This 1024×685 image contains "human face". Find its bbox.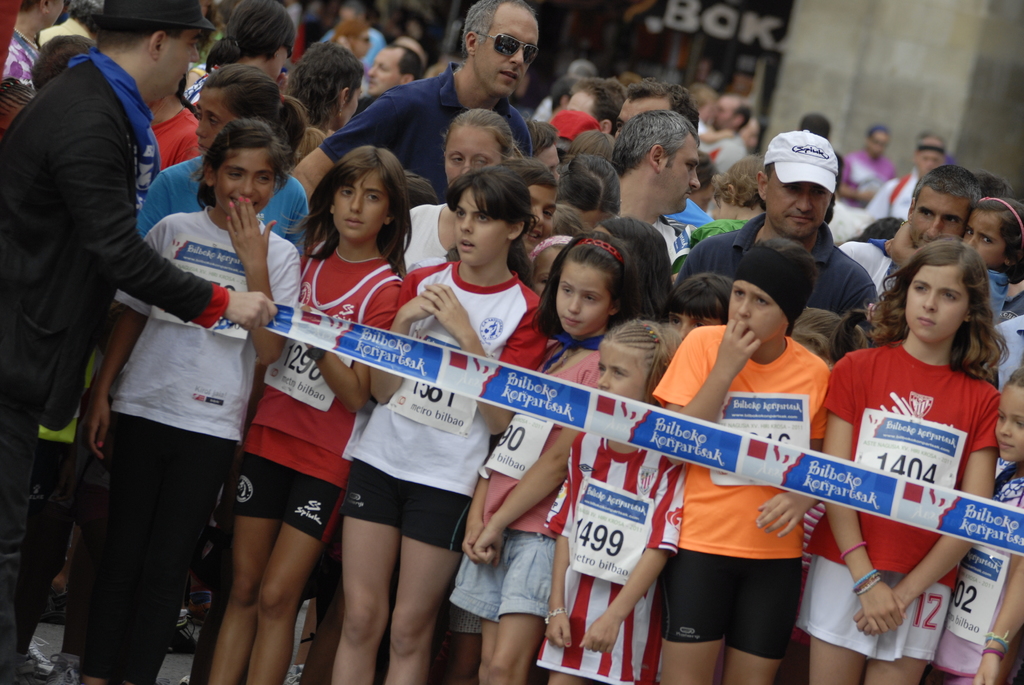
l=196, t=88, r=229, b=154.
